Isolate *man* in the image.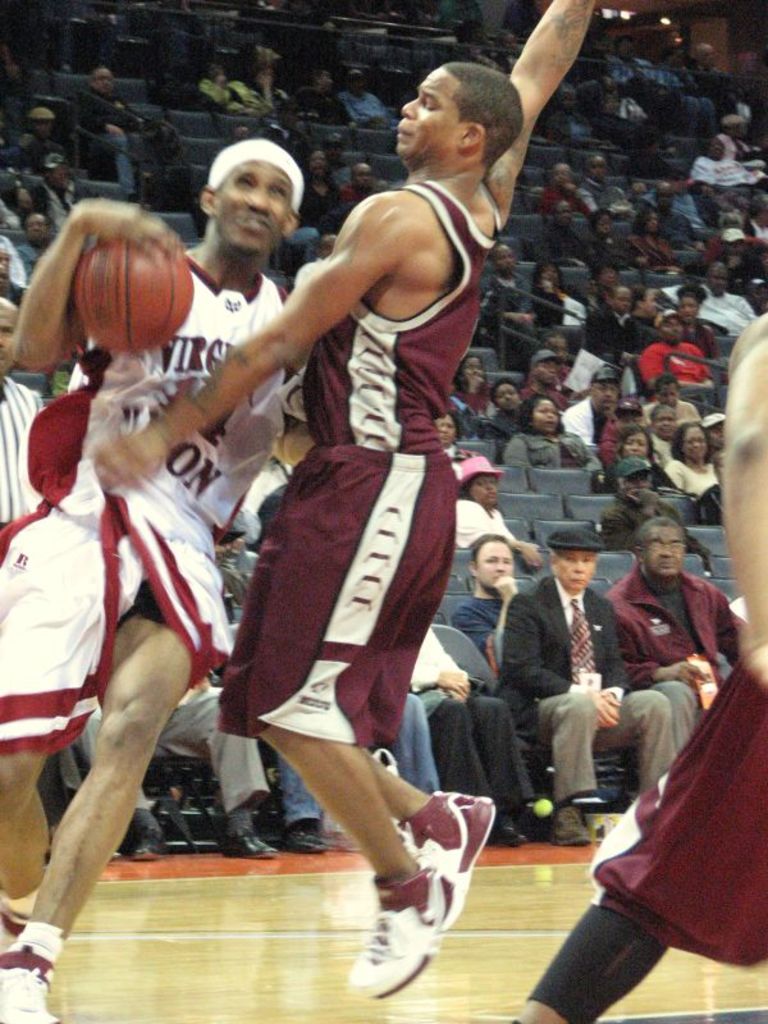
Isolated region: 498 526 680 845.
